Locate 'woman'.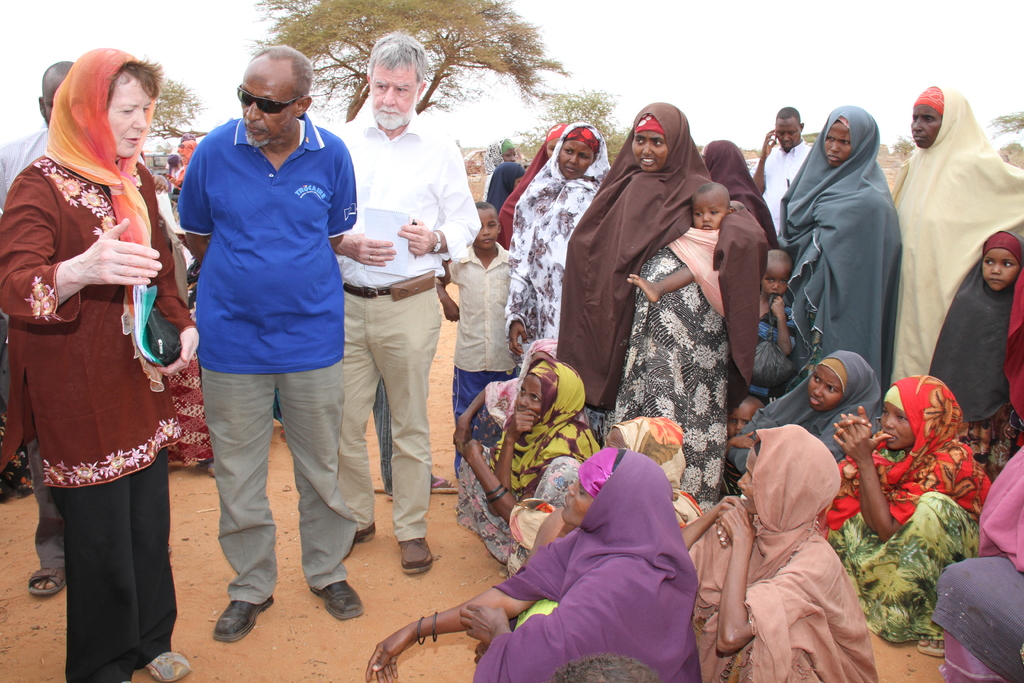
Bounding box: [left=776, top=103, right=902, bottom=396].
